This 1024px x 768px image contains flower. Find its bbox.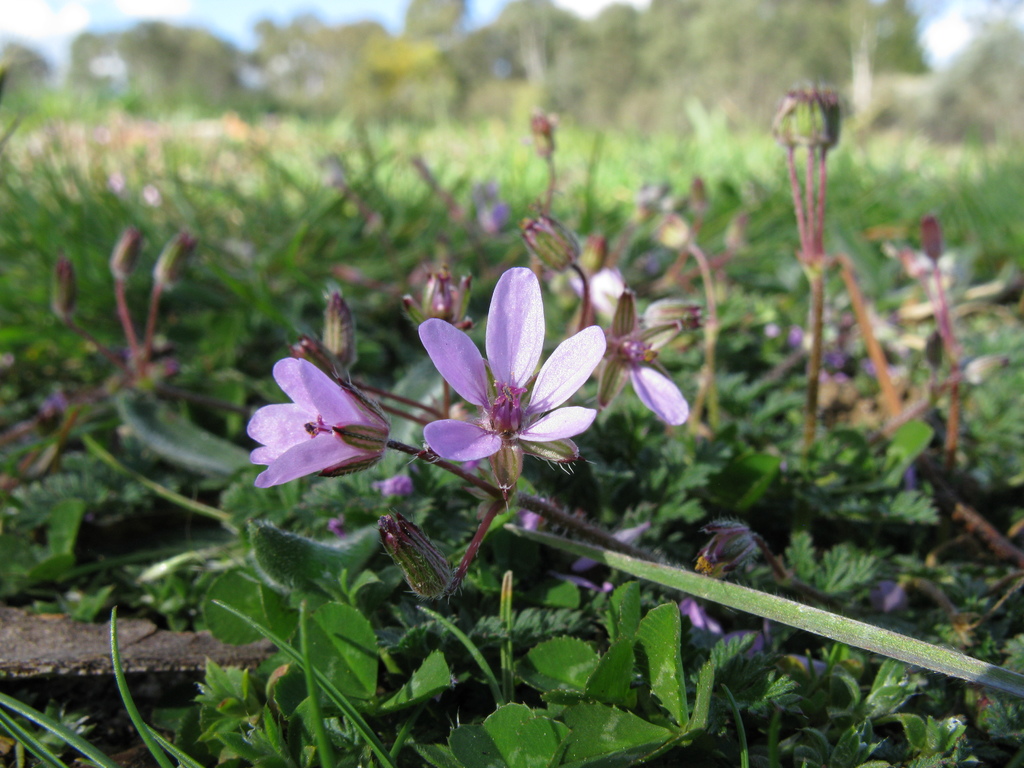
x1=520 y1=212 x2=580 y2=265.
